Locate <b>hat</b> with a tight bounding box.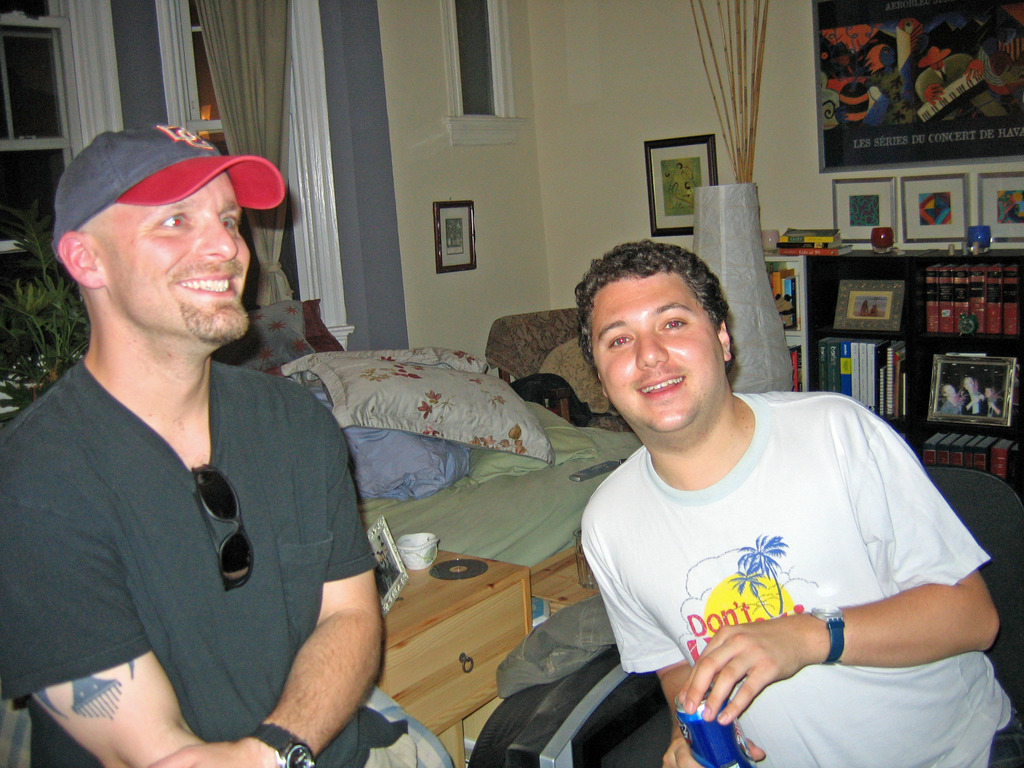
bbox(52, 122, 289, 255).
